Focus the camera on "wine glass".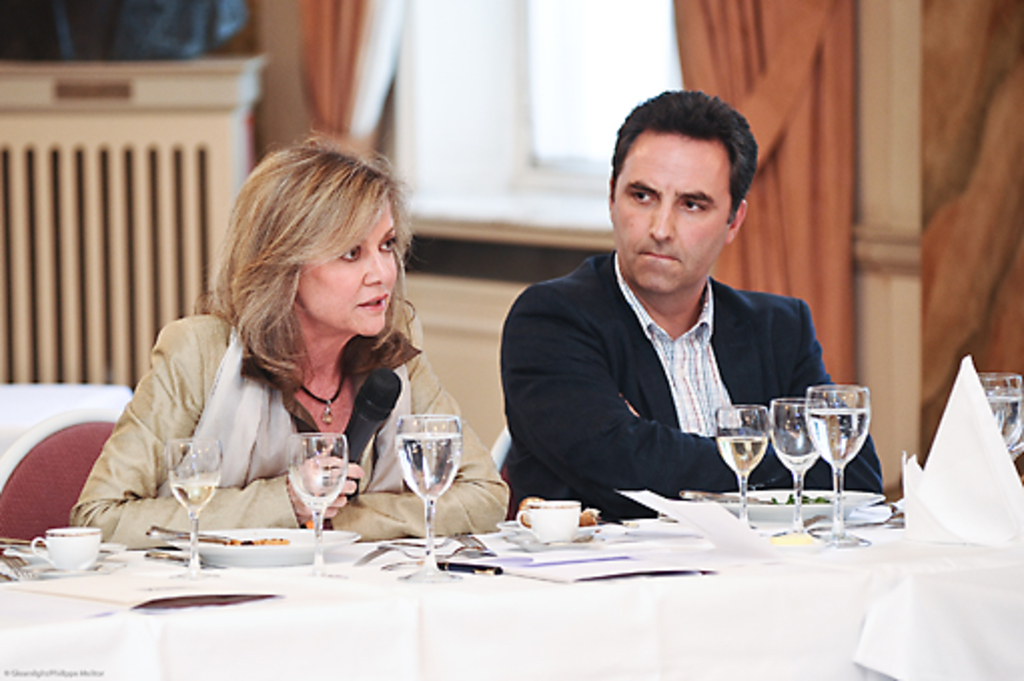
Focus region: (left=162, top=441, right=224, bottom=587).
